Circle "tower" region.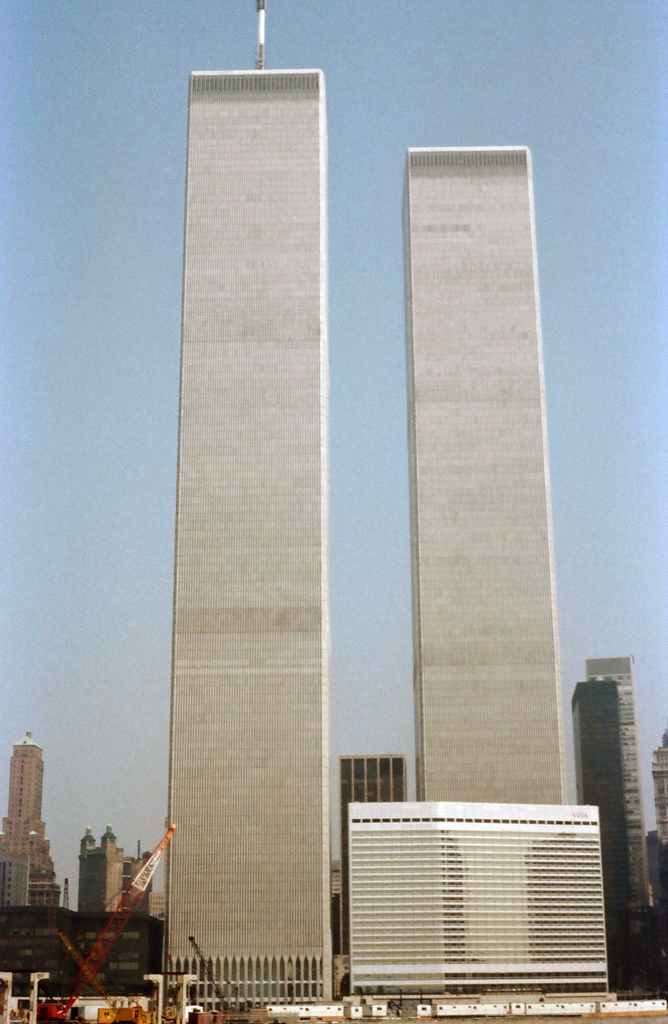
Region: [x1=337, y1=752, x2=416, y2=968].
